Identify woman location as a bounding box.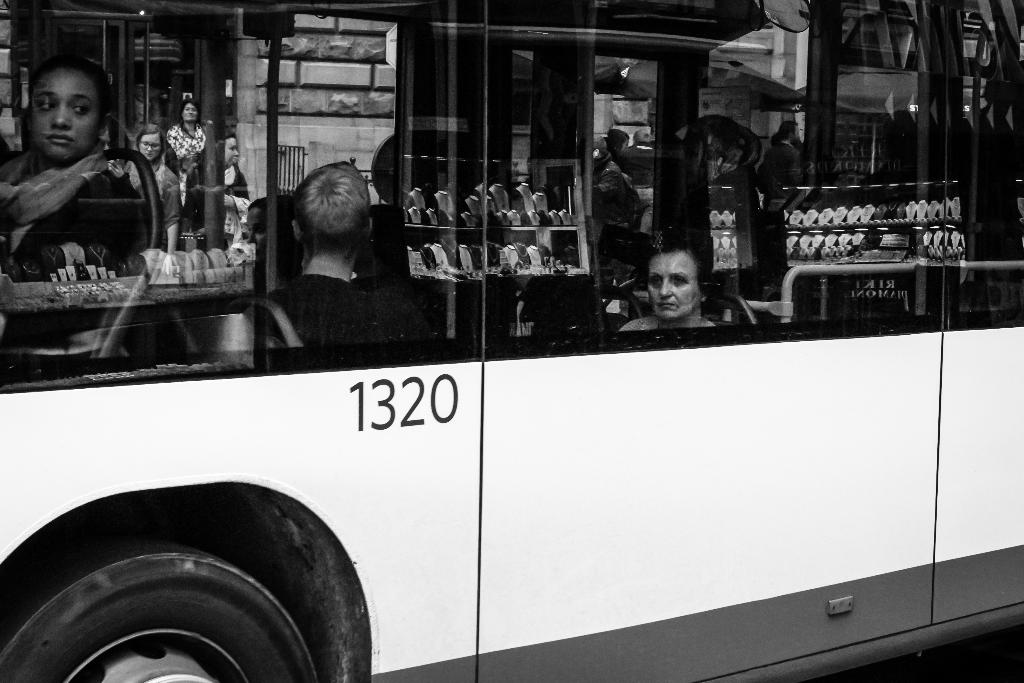
<box>165,99,206,239</box>.
